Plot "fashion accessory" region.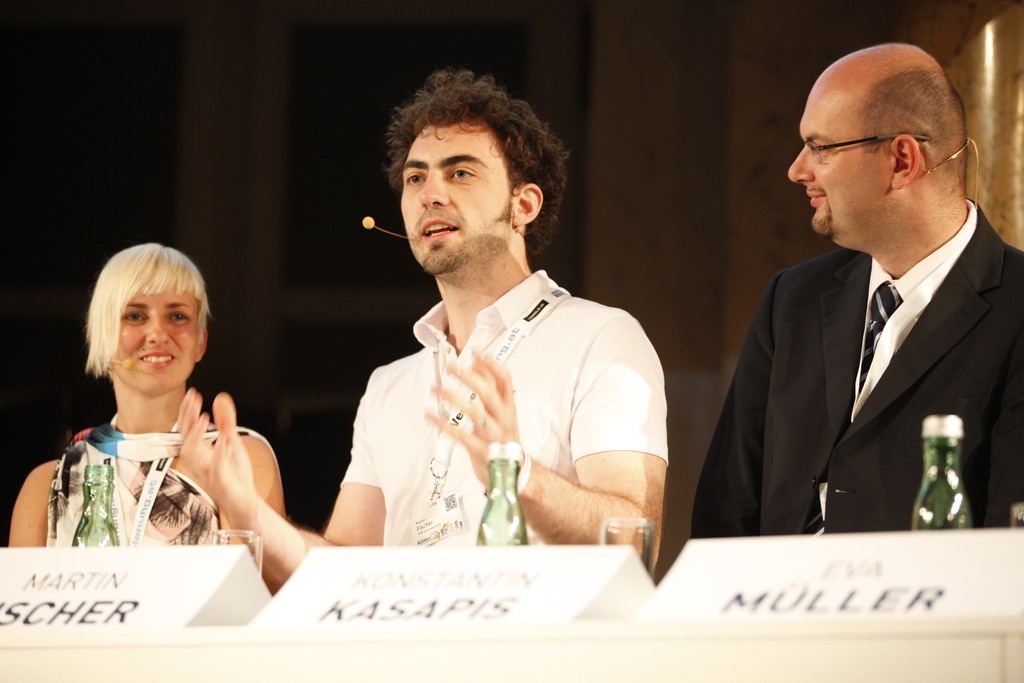
Plotted at BBox(472, 413, 490, 432).
